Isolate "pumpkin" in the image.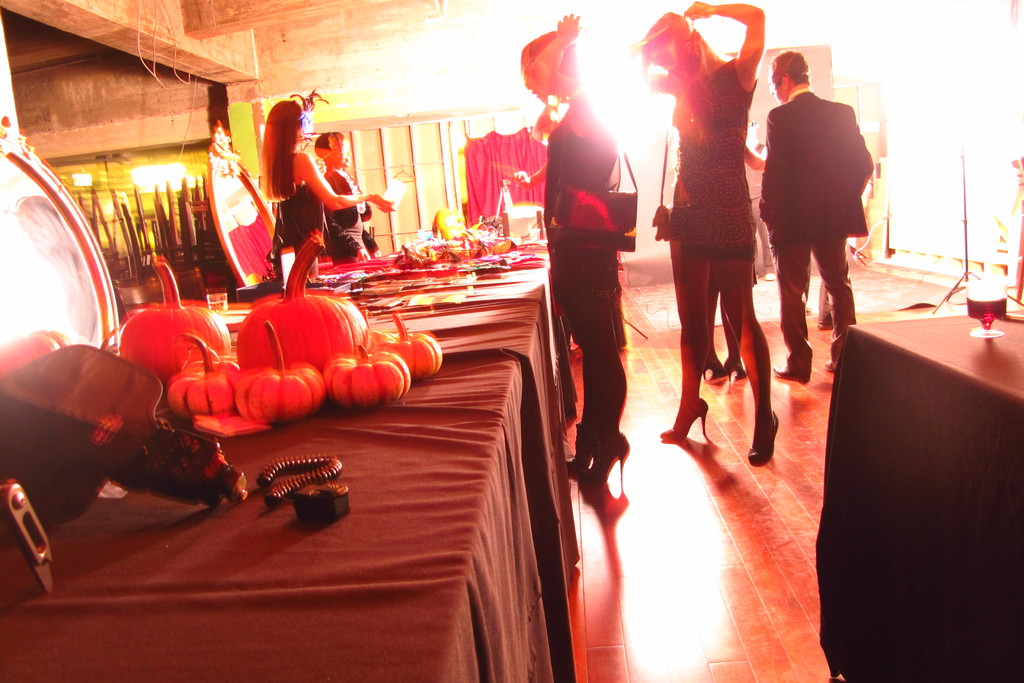
Isolated region: 237:323:324:423.
